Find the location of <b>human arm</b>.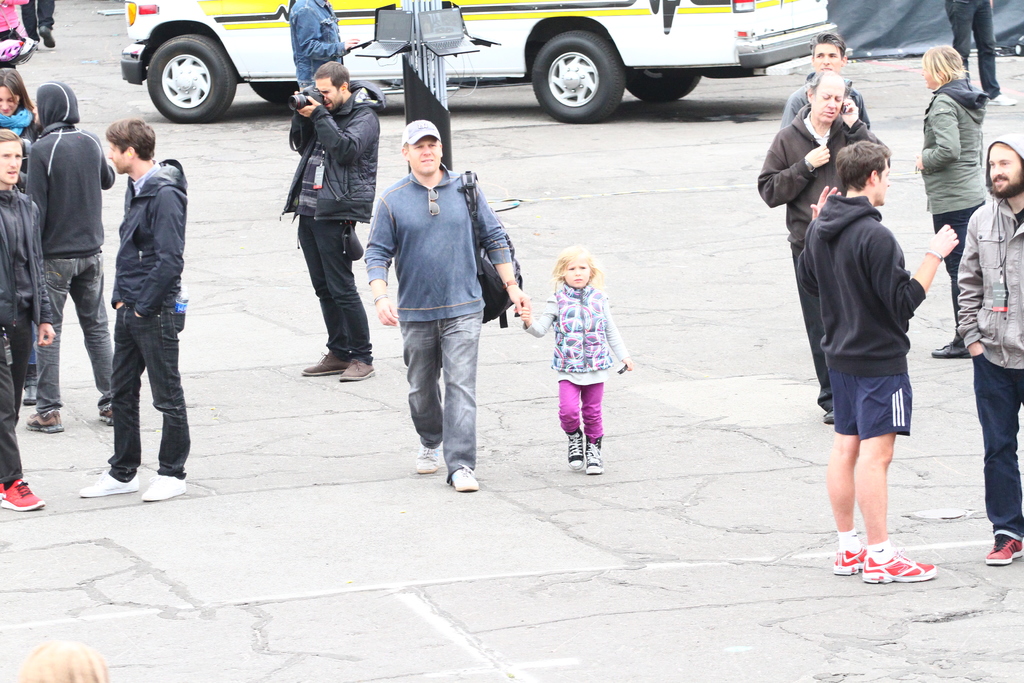
Location: <box>755,133,830,210</box>.
